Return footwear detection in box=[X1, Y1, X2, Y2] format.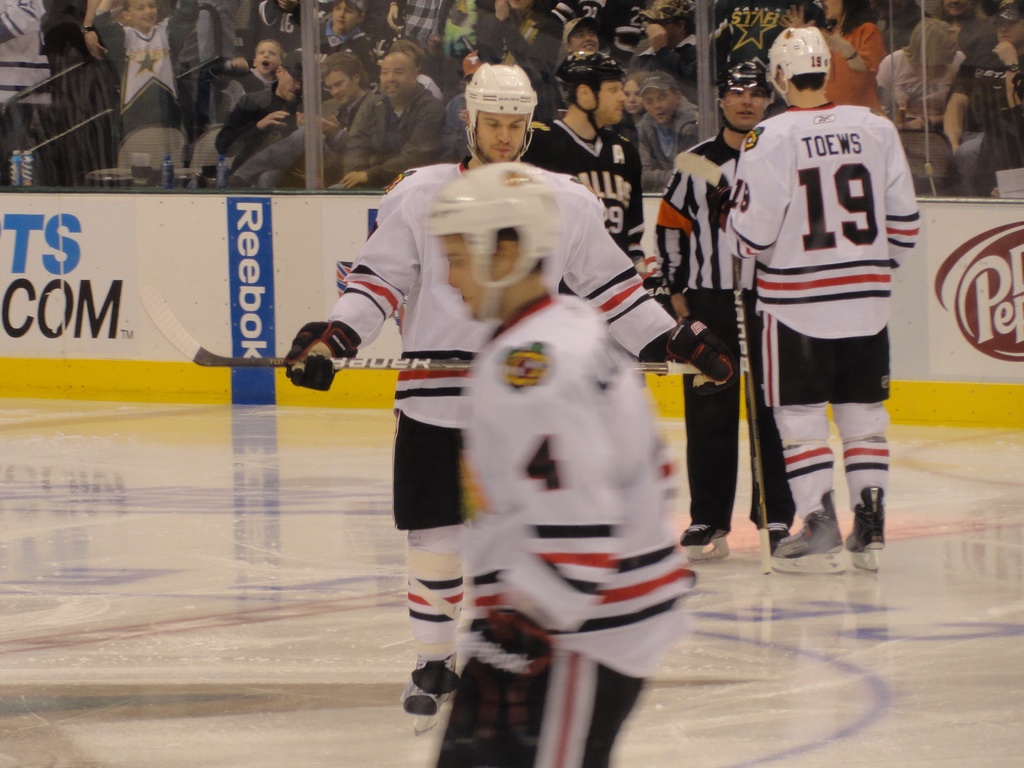
box=[767, 518, 796, 552].
